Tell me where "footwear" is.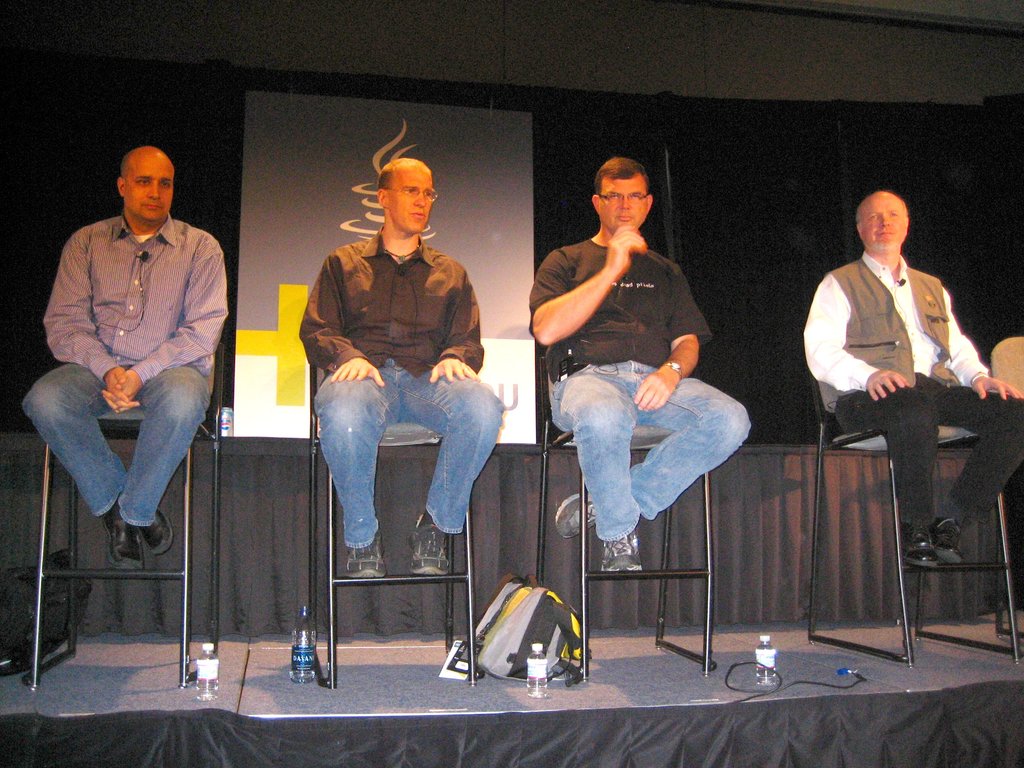
"footwear" is at 340/524/386/576.
